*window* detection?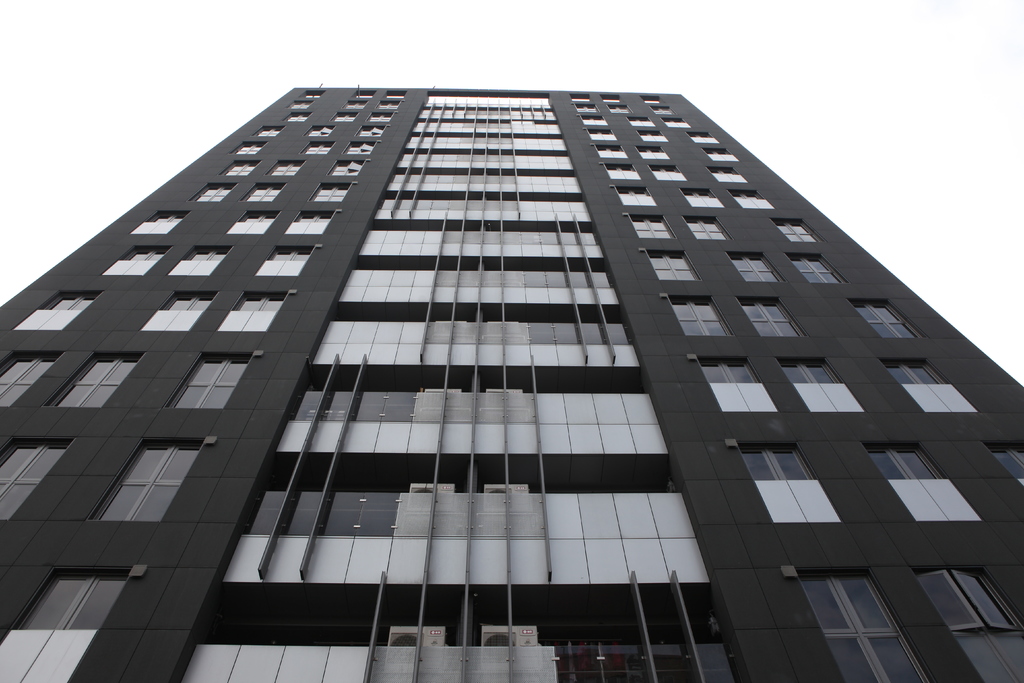
(x1=640, y1=243, x2=698, y2=284)
